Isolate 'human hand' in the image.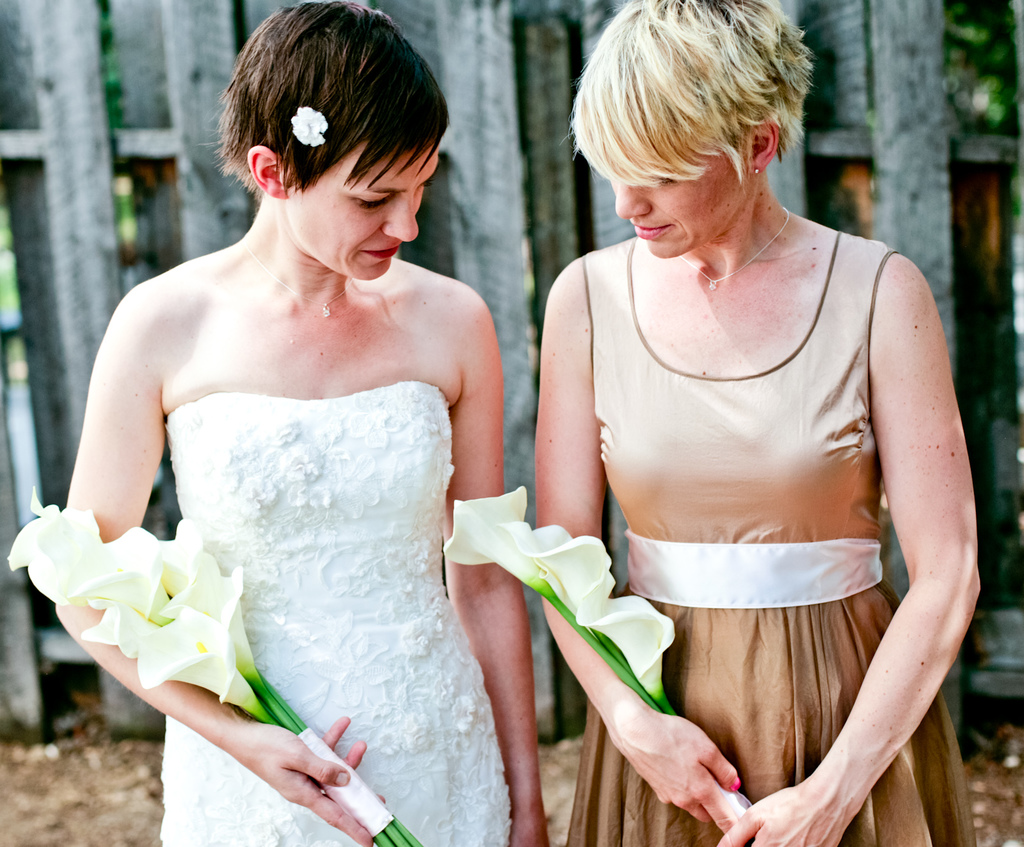
Isolated region: 626 708 755 821.
